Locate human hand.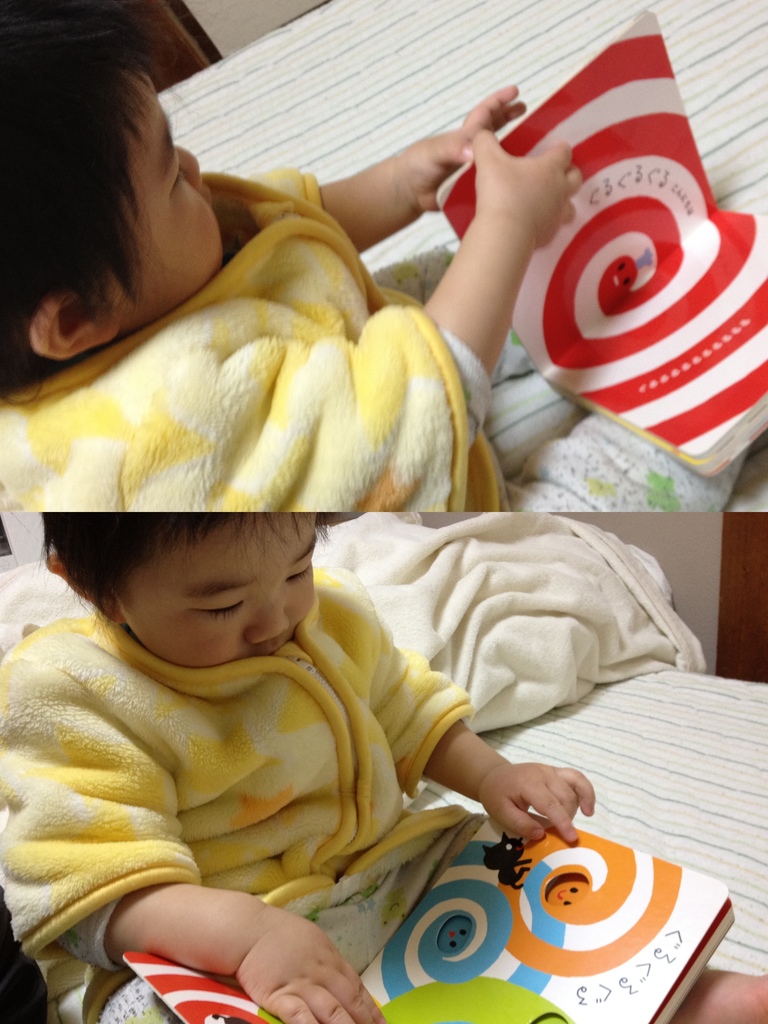
Bounding box: <bbox>234, 900, 390, 1023</bbox>.
